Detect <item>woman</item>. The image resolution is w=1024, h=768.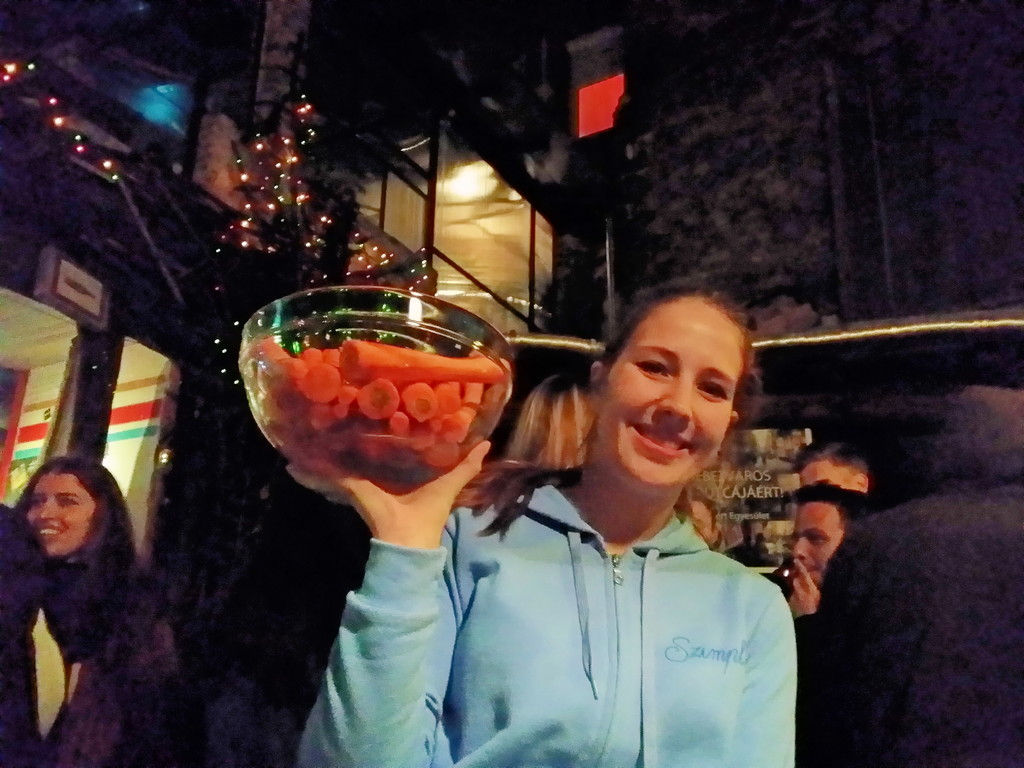
[x1=287, y1=287, x2=797, y2=767].
